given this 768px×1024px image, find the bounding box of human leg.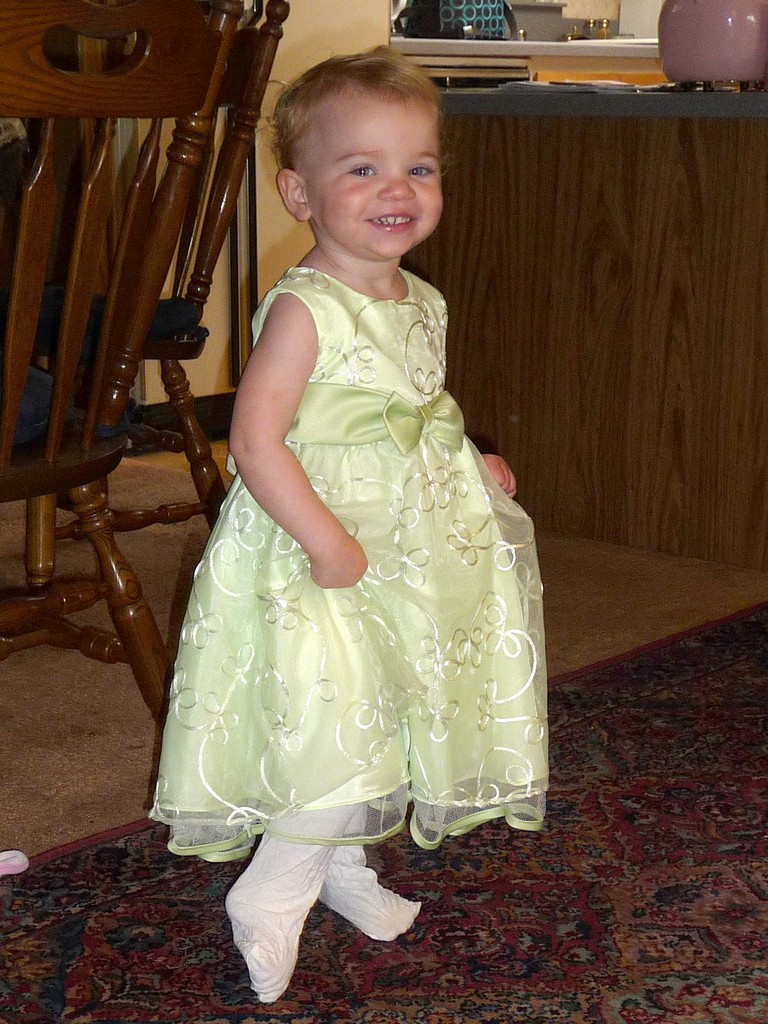
pyautogui.locateOnScreen(322, 795, 419, 943).
